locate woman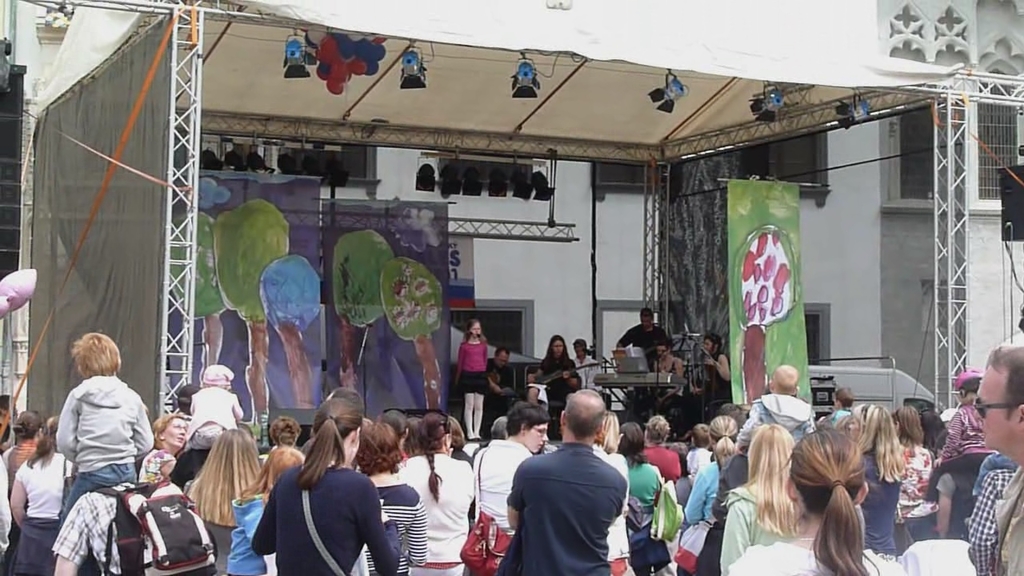
detection(454, 317, 492, 442)
